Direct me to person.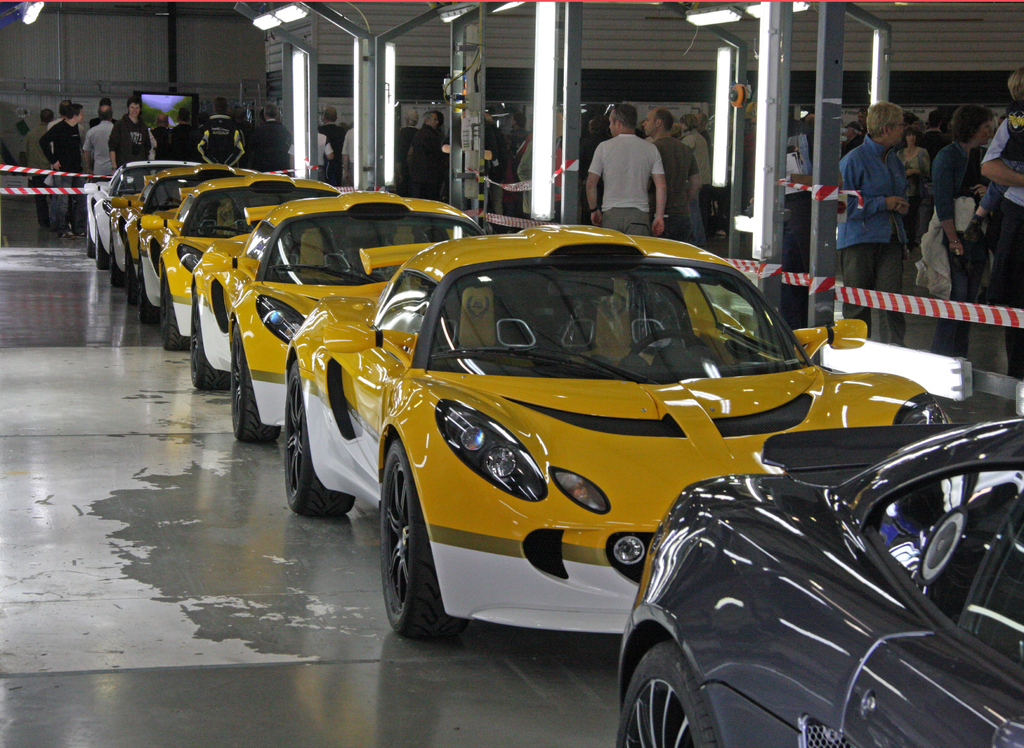
Direction: [913,102,998,357].
